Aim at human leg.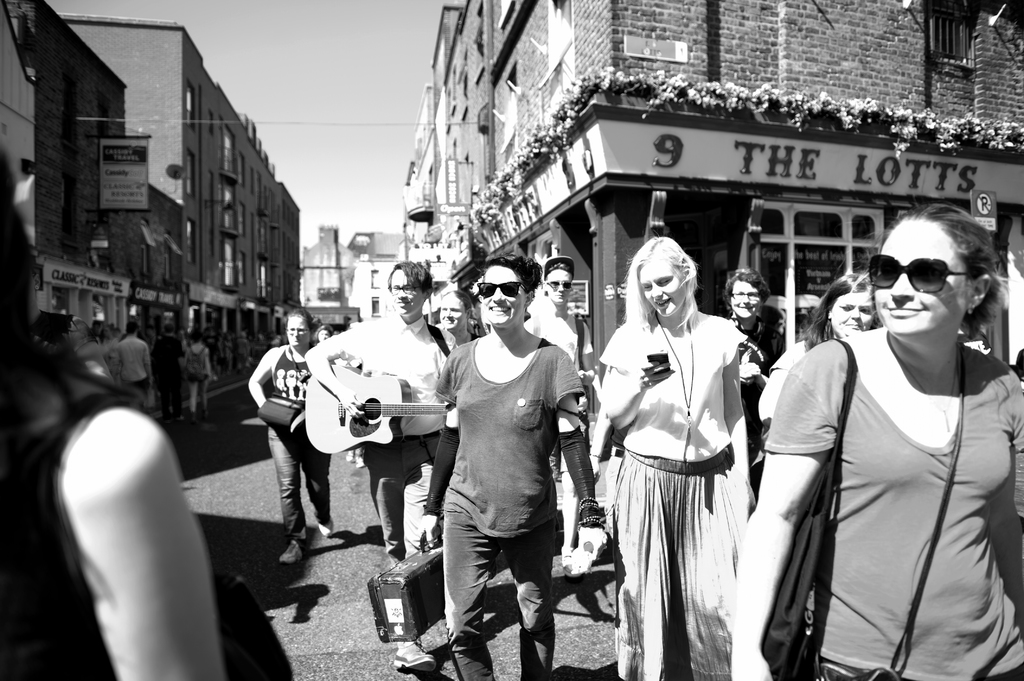
Aimed at box(170, 377, 182, 421).
